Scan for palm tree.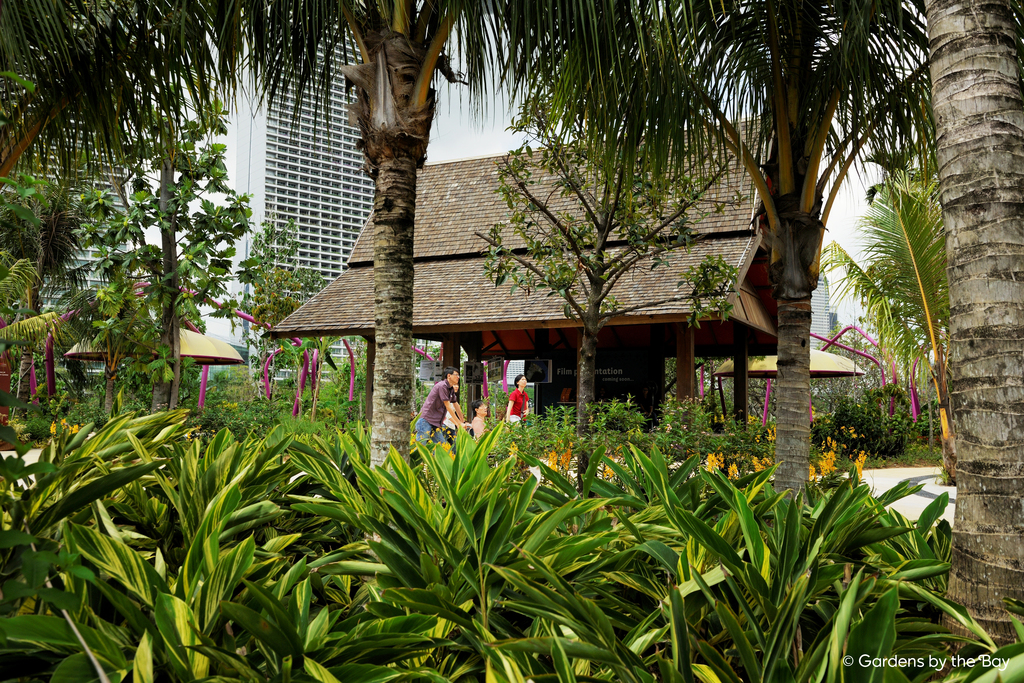
Scan result: locate(823, 159, 1023, 449).
